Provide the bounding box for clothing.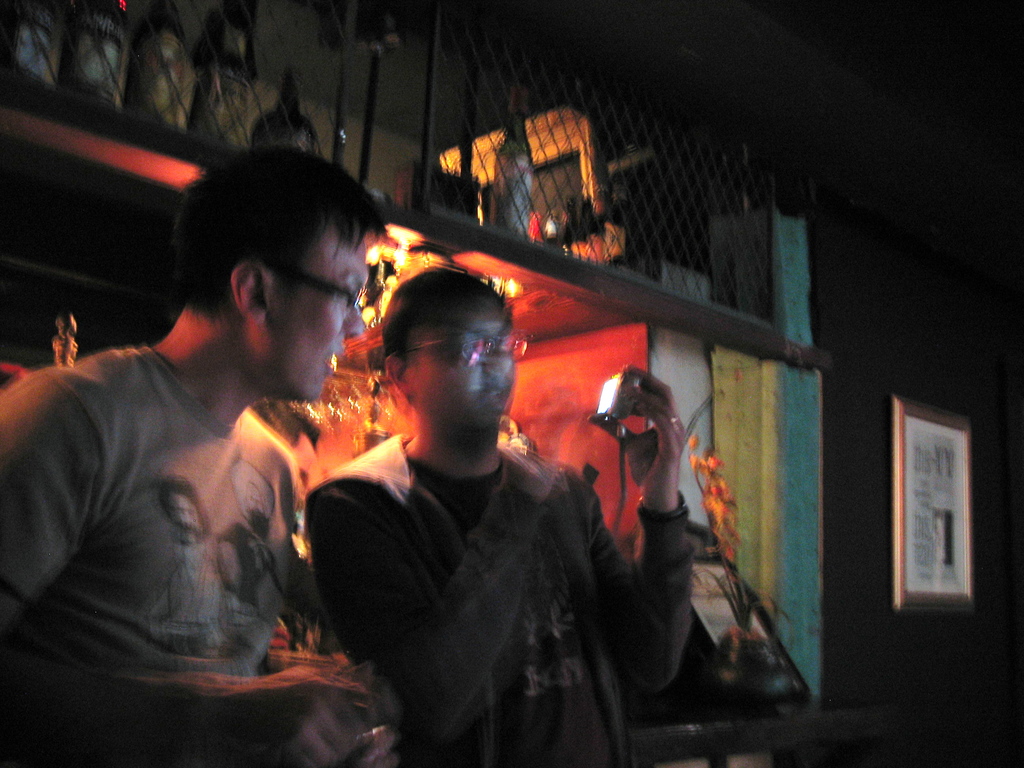
locate(13, 236, 341, 737).
